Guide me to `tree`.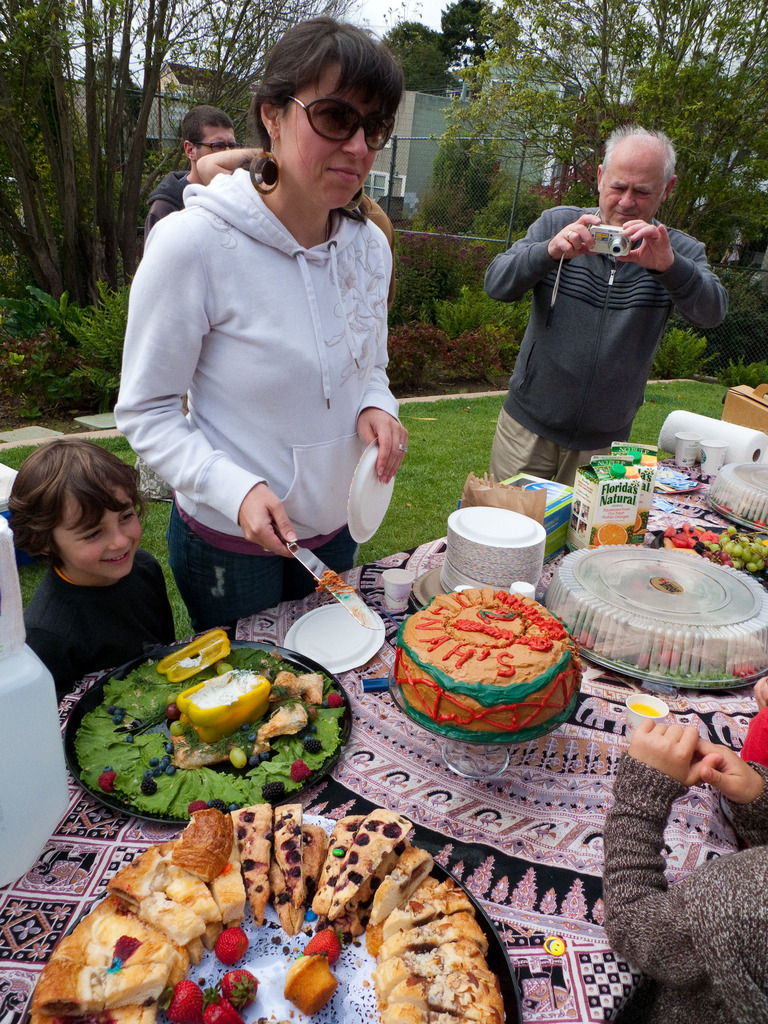
Guidance: locate(0, 0, 353, 338).
